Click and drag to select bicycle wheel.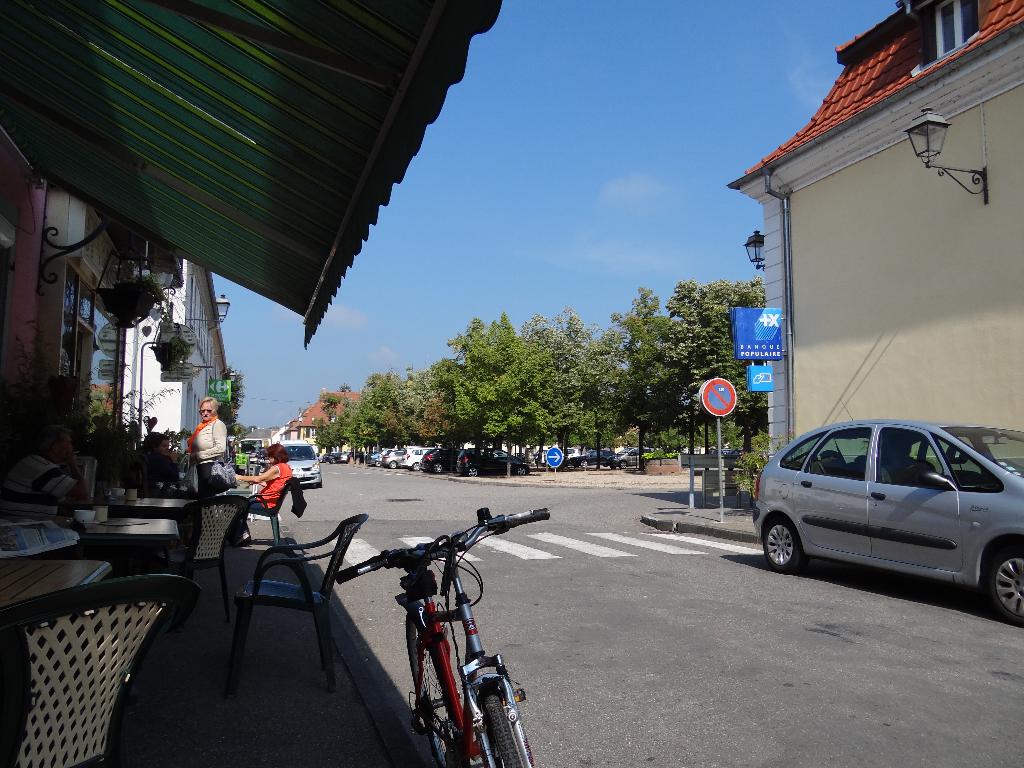
Selection: Rect(475, 679, 533, 767).
